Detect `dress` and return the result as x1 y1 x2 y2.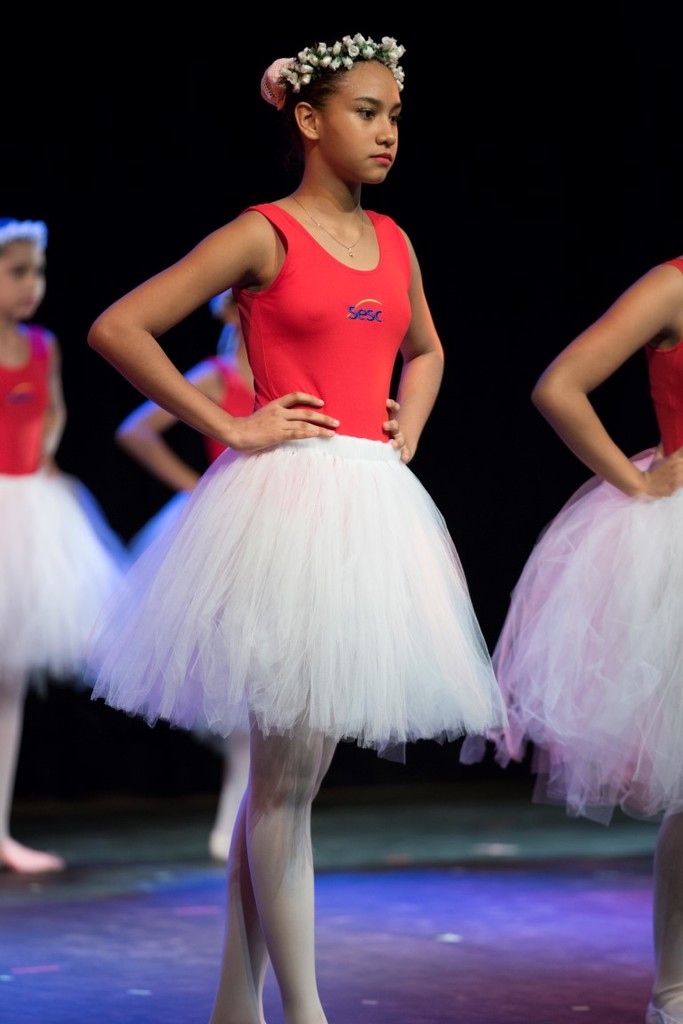
0 330 125 671.
